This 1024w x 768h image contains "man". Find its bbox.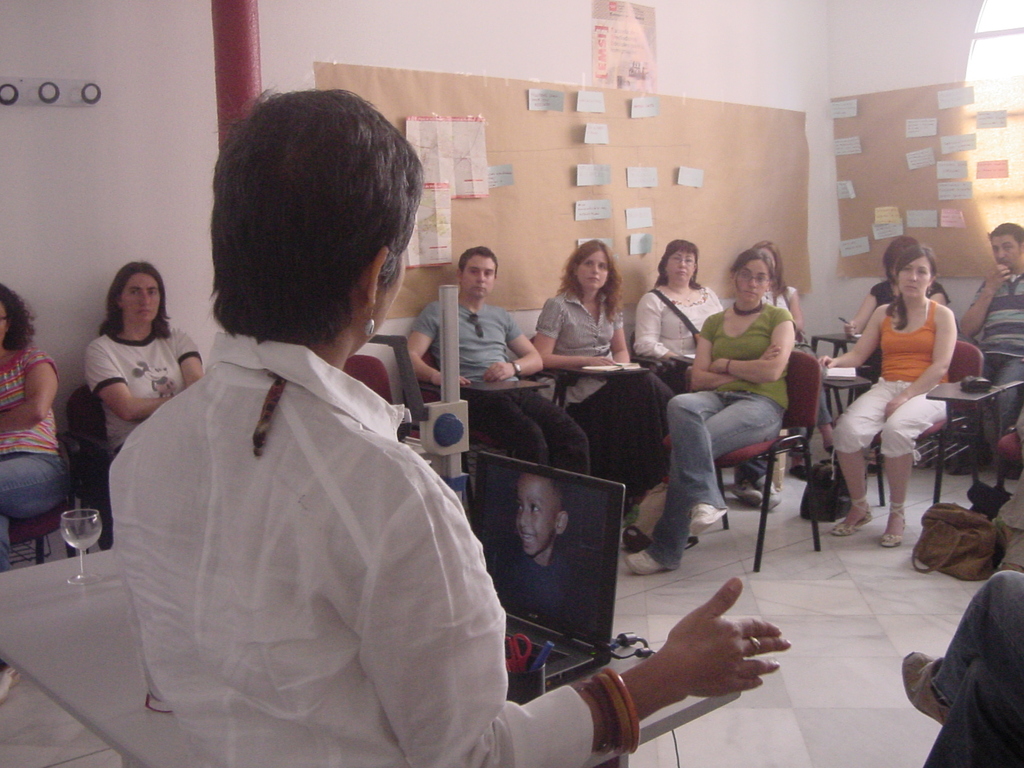
x1=107, y1=138, x2=485, y2=759.
